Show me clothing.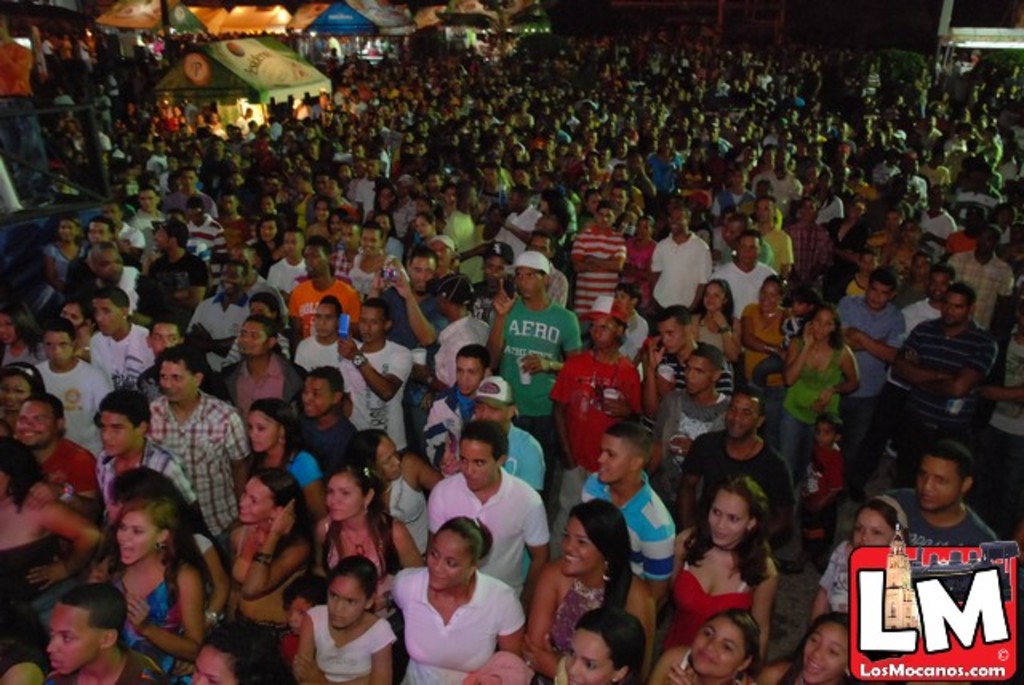
clothing is here: [left=339, top=258, right=384, bottom=296].
